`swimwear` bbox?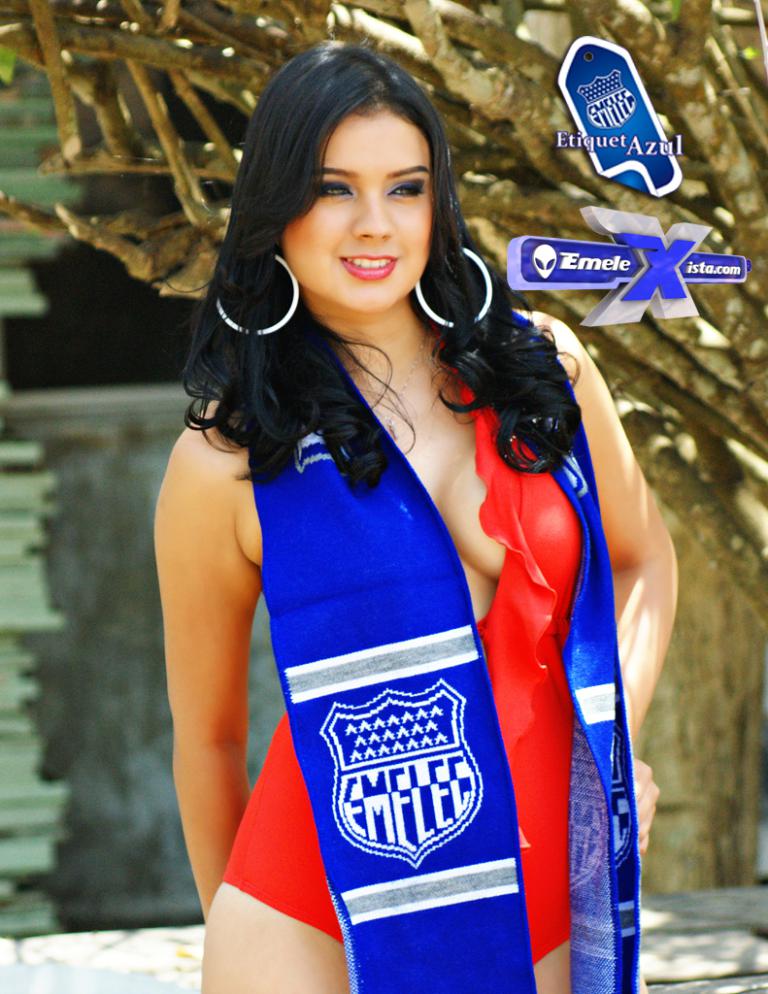
(left=222, top=323, right=582, bottom=966)
